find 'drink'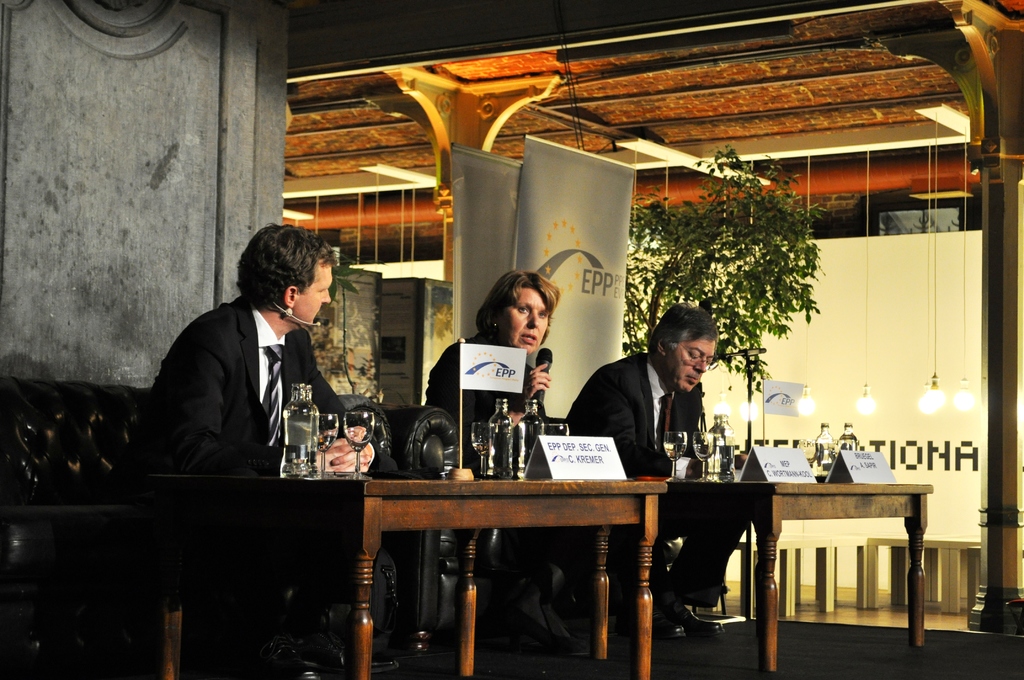
locate(662, 444, 686, 458)
